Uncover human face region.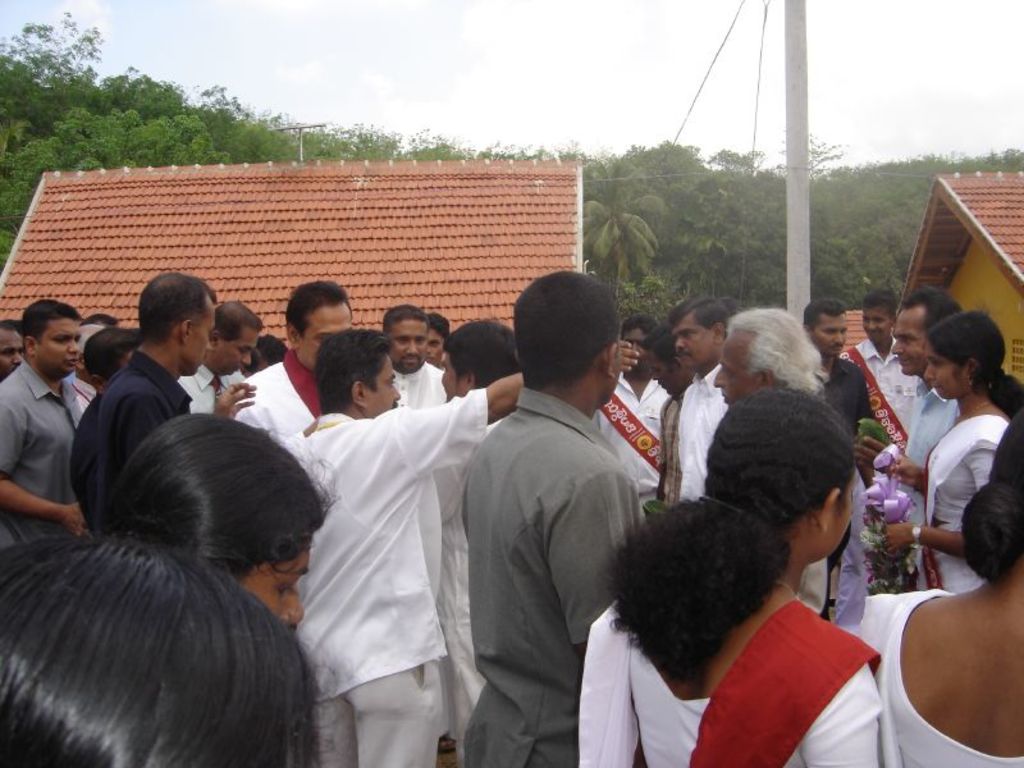
Uncovered: left=654, top=356, right=676, bottom=390.
